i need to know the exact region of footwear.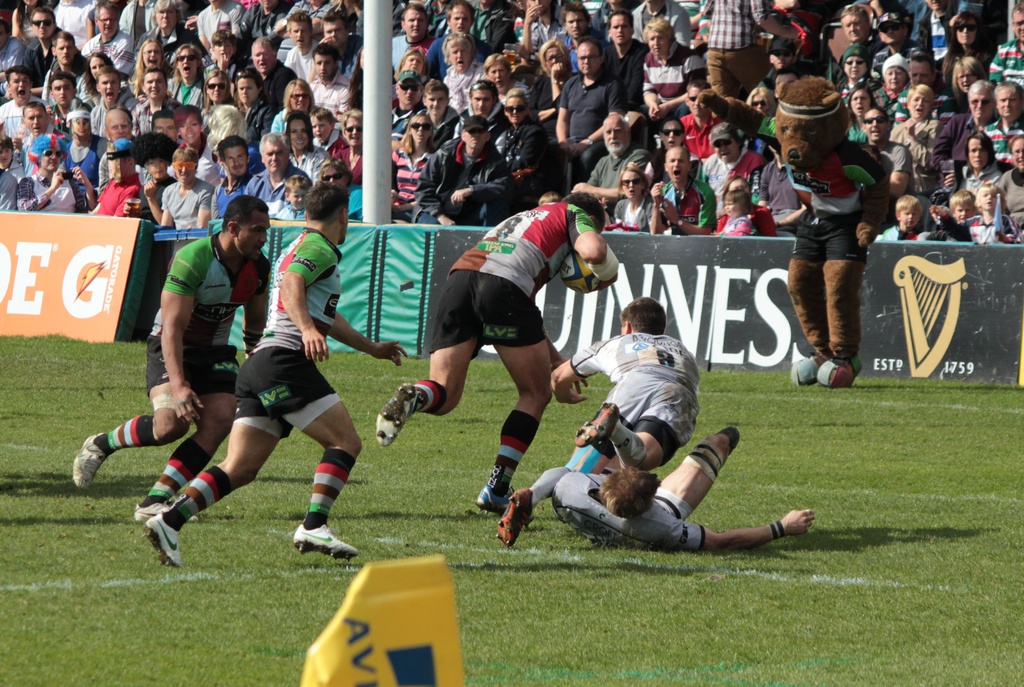
Region: 143, 510, 187, 568.
